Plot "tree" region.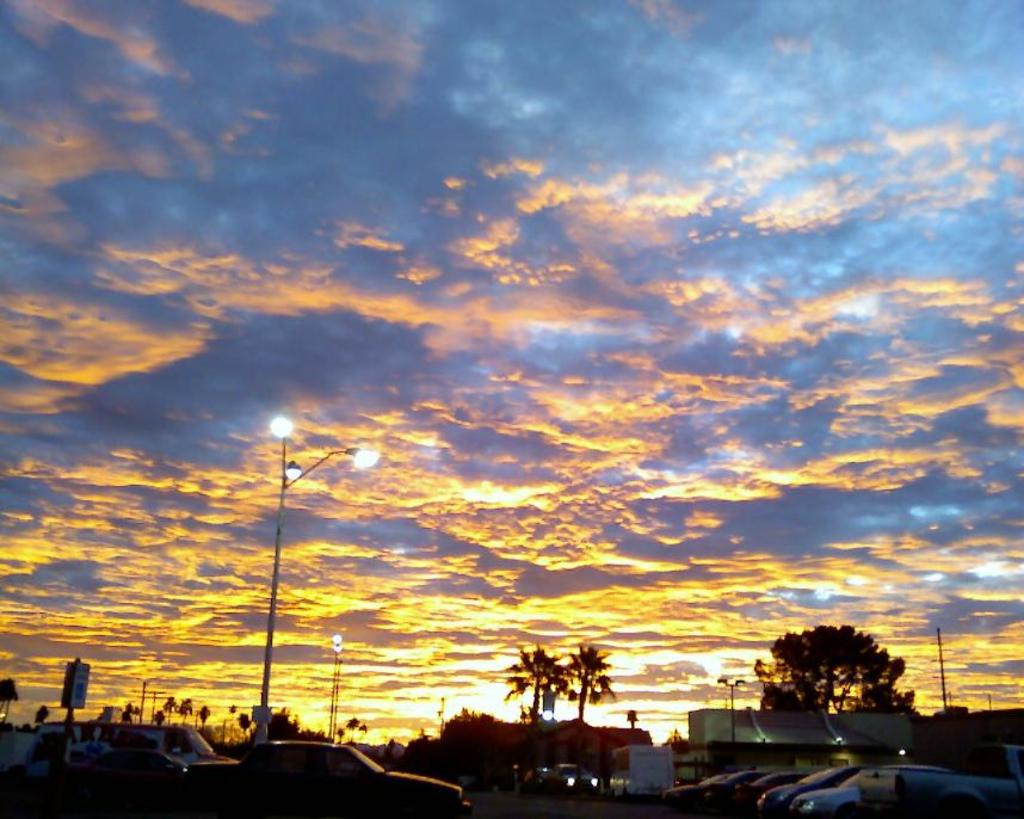
Plotted at (27,702,55,721).
